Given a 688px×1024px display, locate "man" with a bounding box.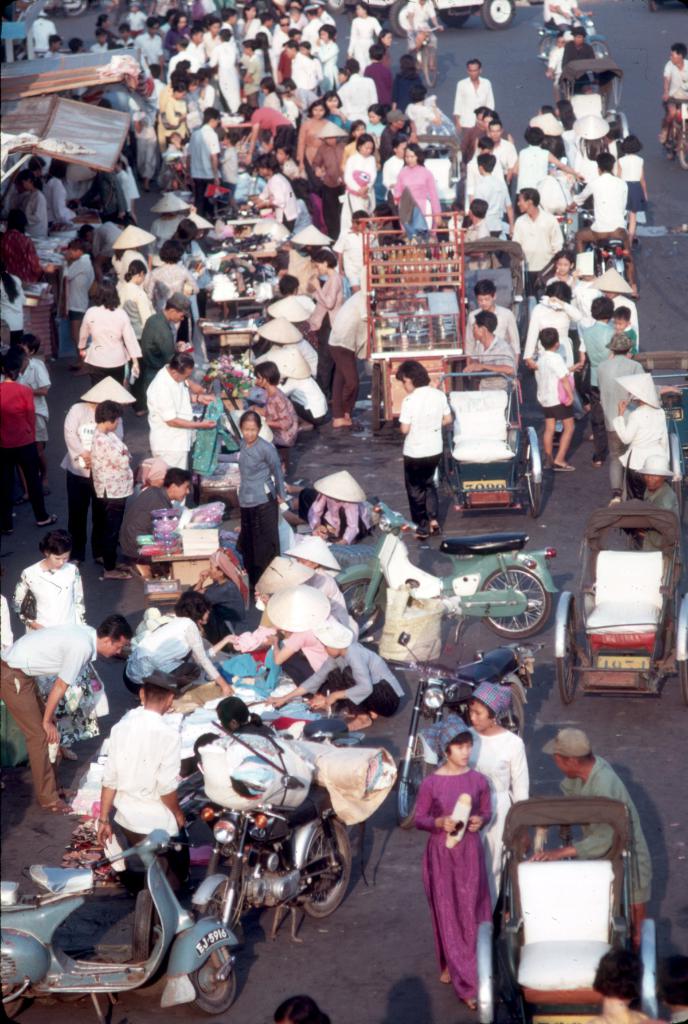
Located: <region>514, 189, 554, 295</region>.
